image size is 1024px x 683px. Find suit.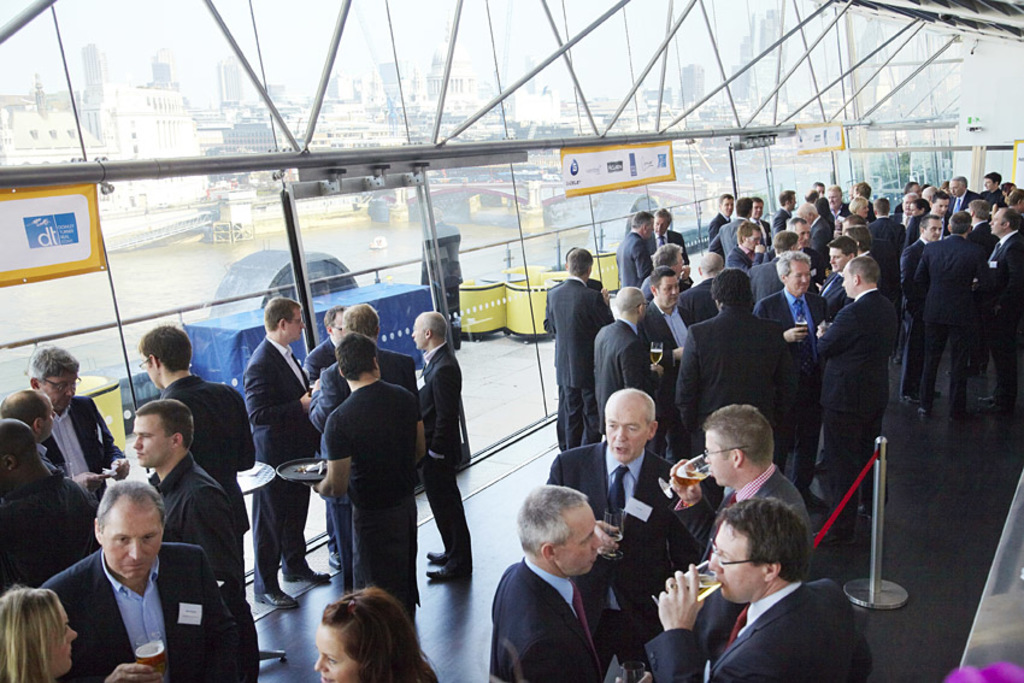
546,281,616,452.
